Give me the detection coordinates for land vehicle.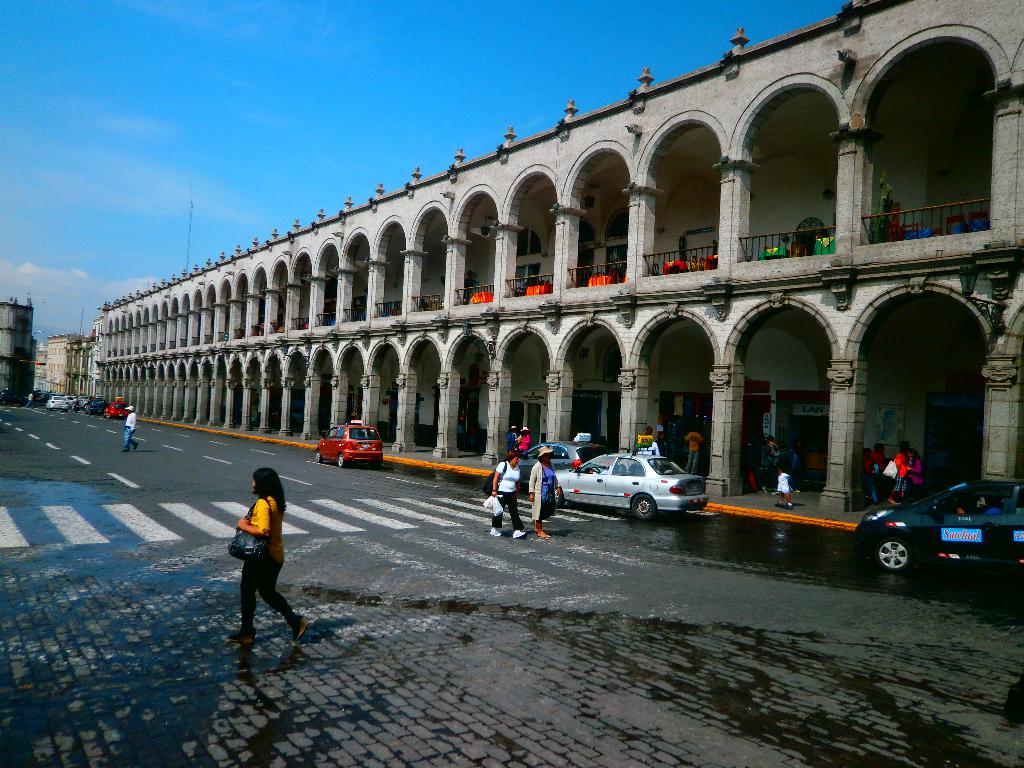
(515, 436, 611, 483).
